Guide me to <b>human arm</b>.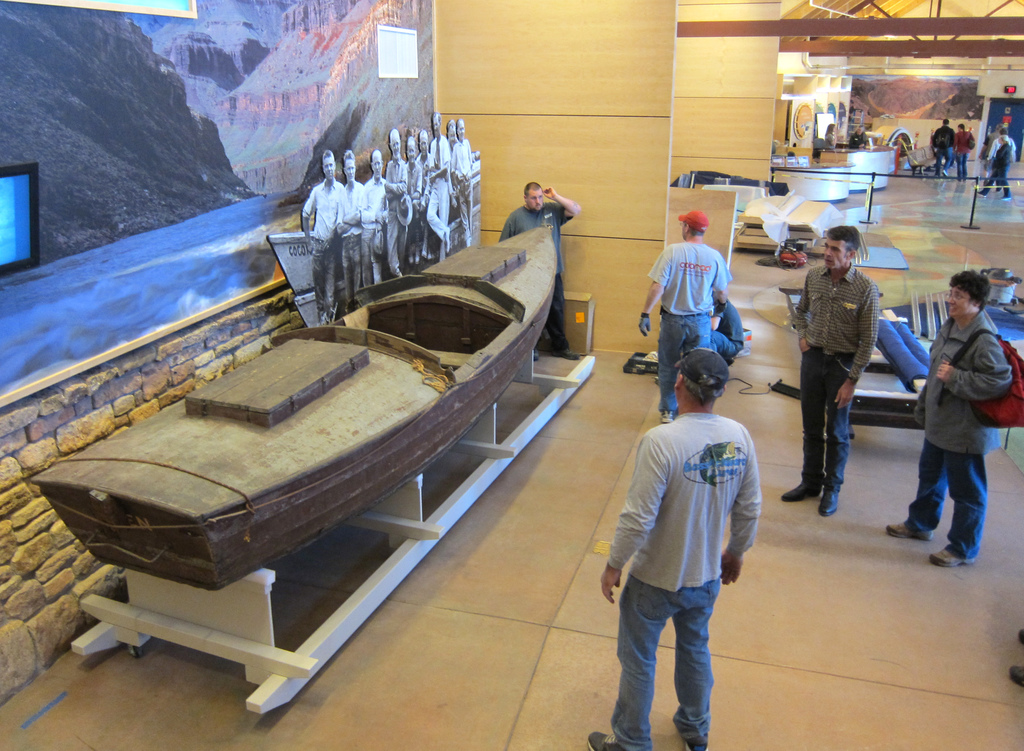
Guidance: 603,435,666,601.
